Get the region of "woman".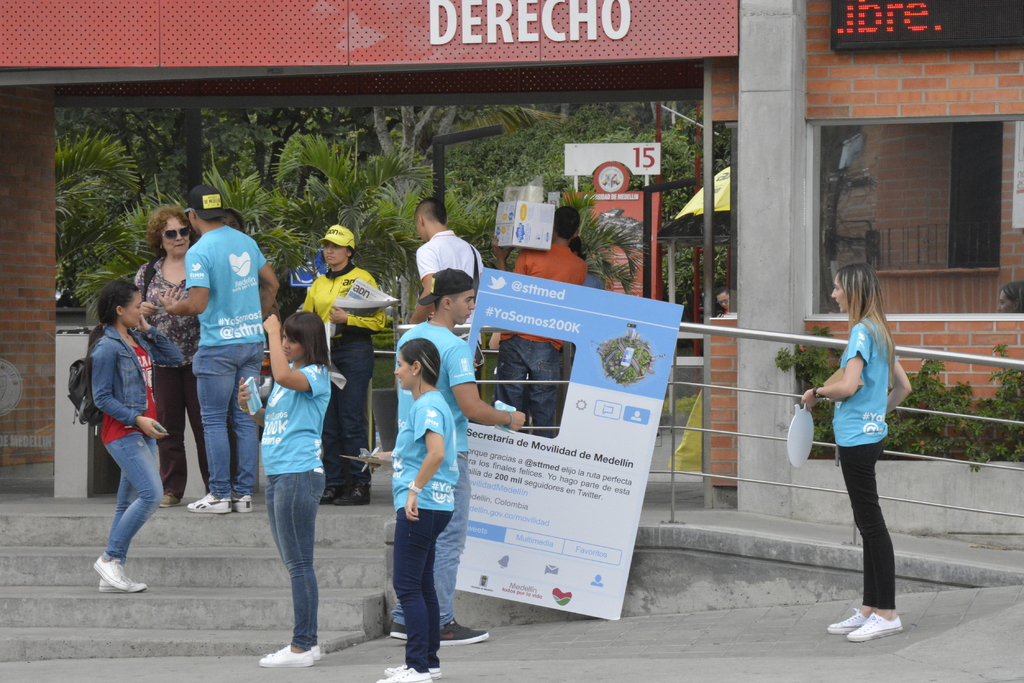
131,204,218,504.
